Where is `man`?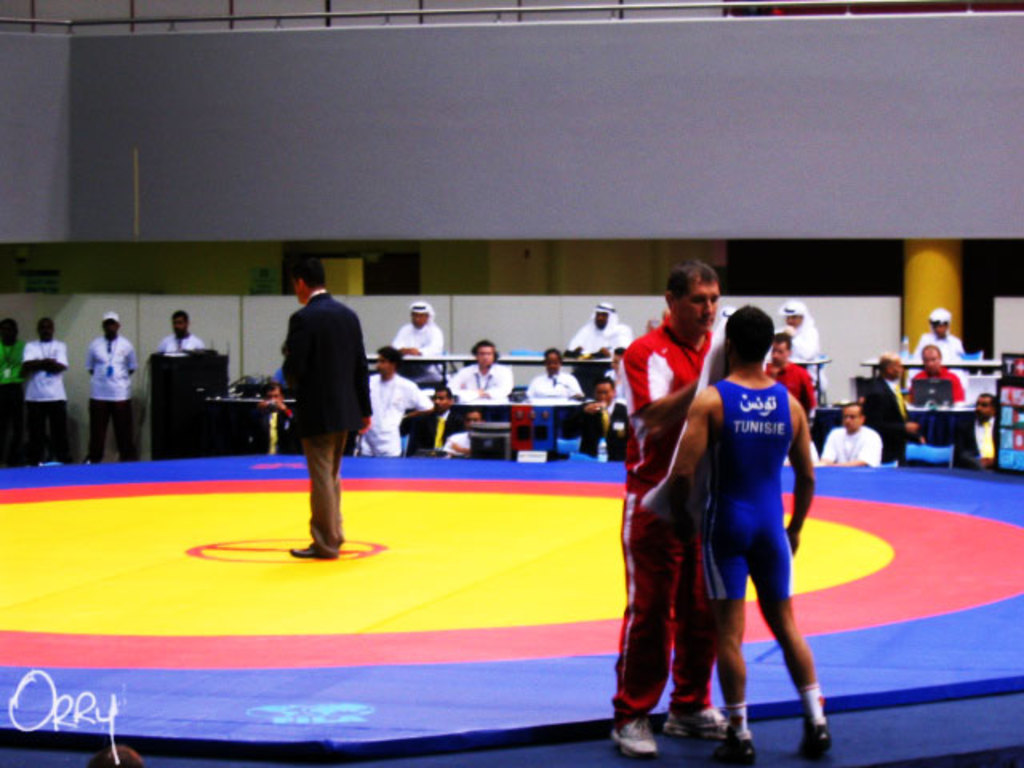
(x1=770, y1=302, x2=829, y2=398).
